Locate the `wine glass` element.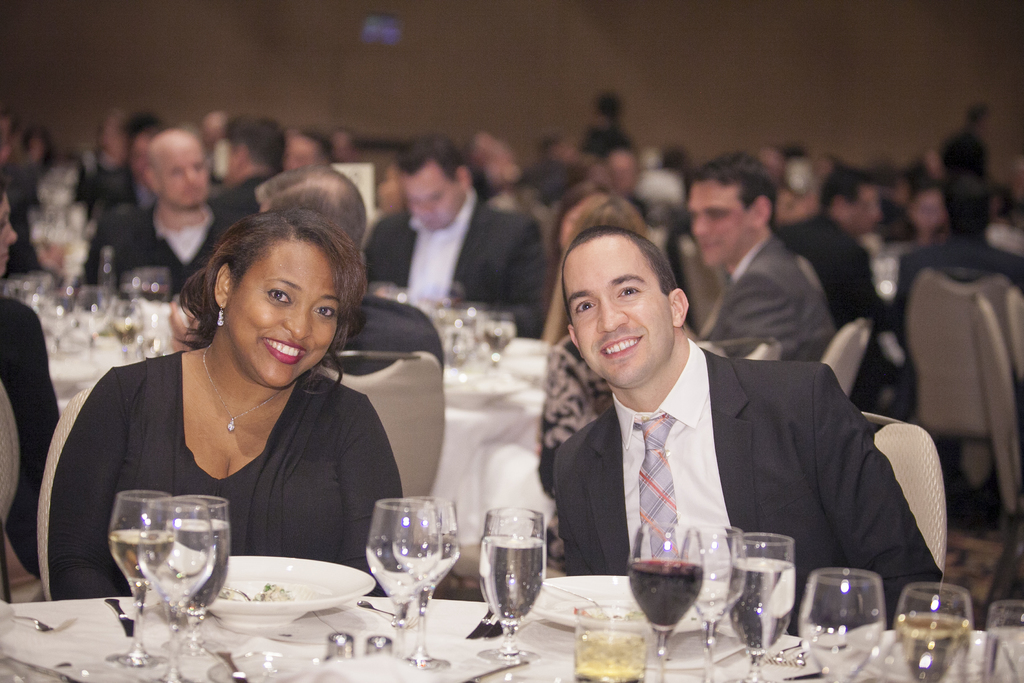
Element bbox: 985, 599, 1021, 682.
